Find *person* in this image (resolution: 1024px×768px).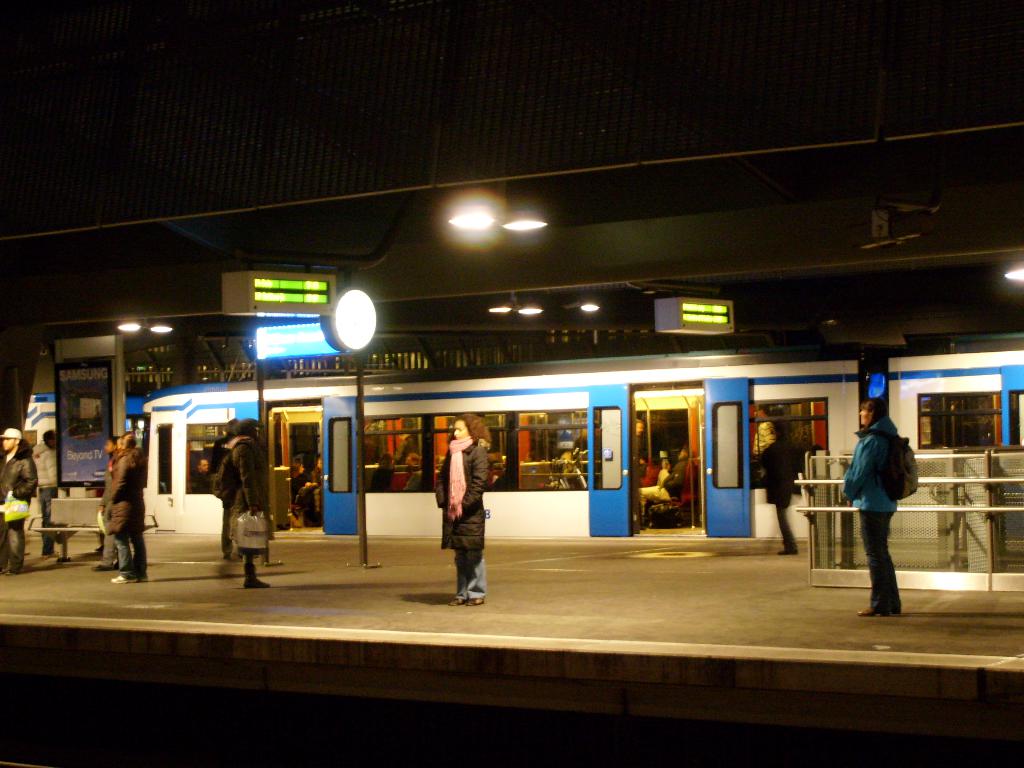
{"left": 217, "top": 422, "right": 242, "bottom": 559}.
